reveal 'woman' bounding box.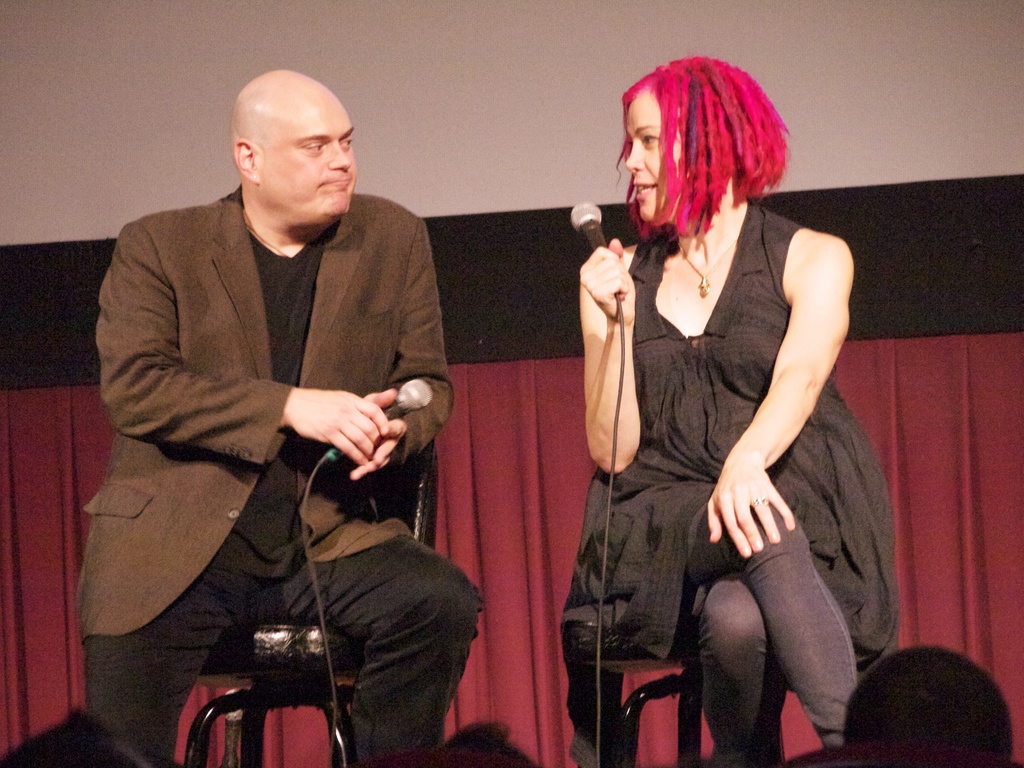
Revealed: <box>553,59,869,767</box>.
